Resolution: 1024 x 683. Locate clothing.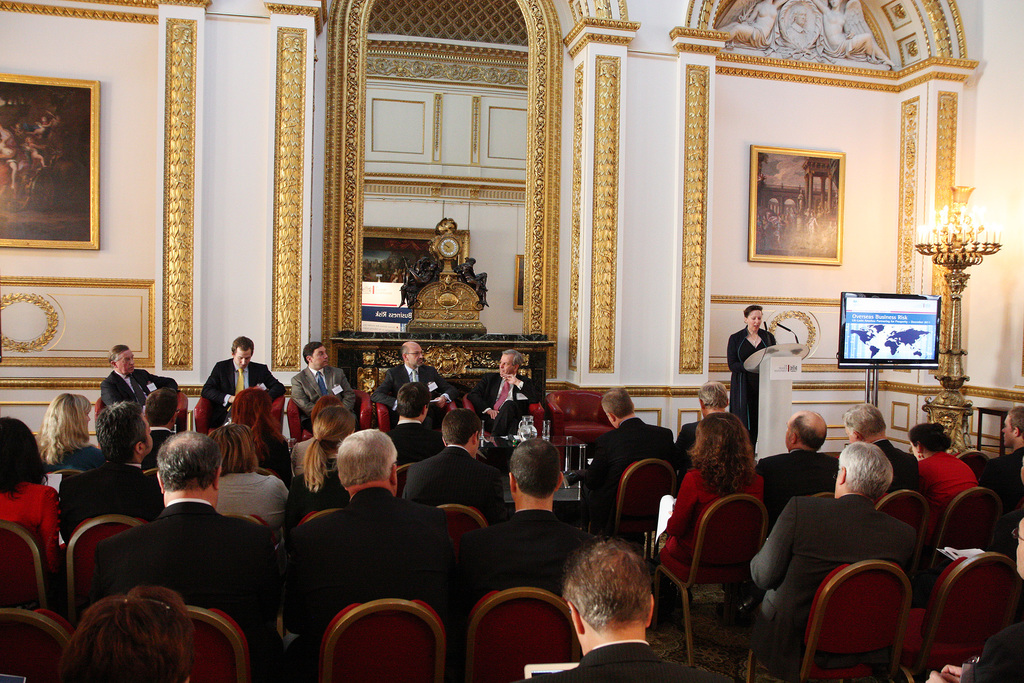
[730,328,777,443].
